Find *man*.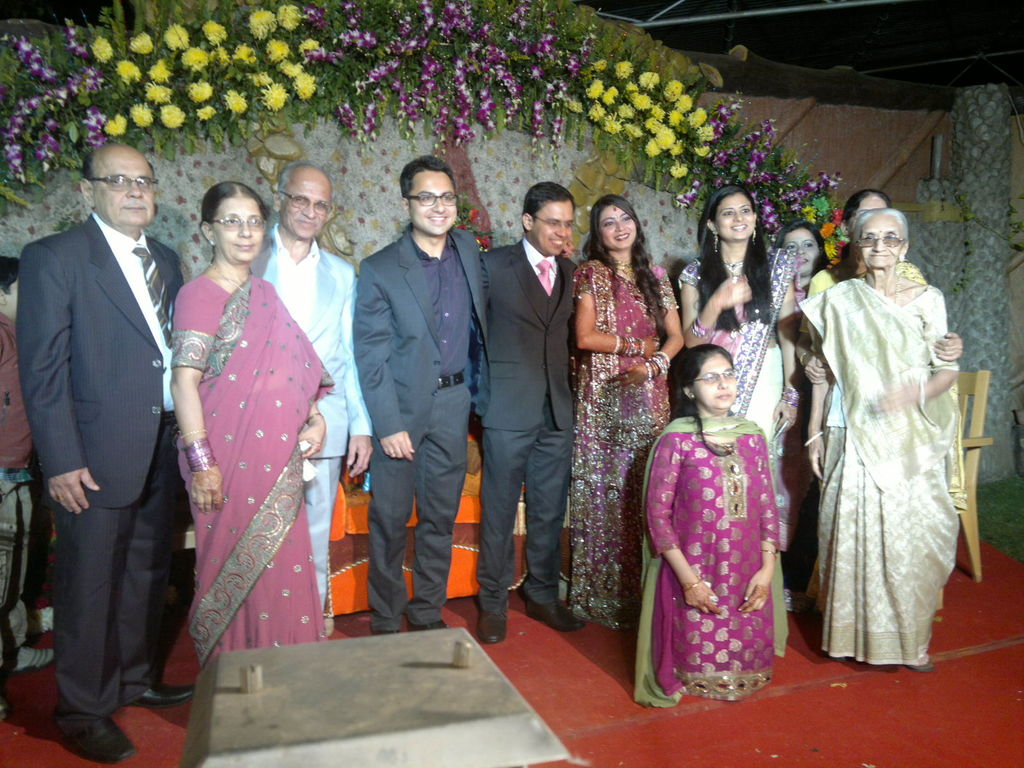
BBox(248, 162, 374, 636).
